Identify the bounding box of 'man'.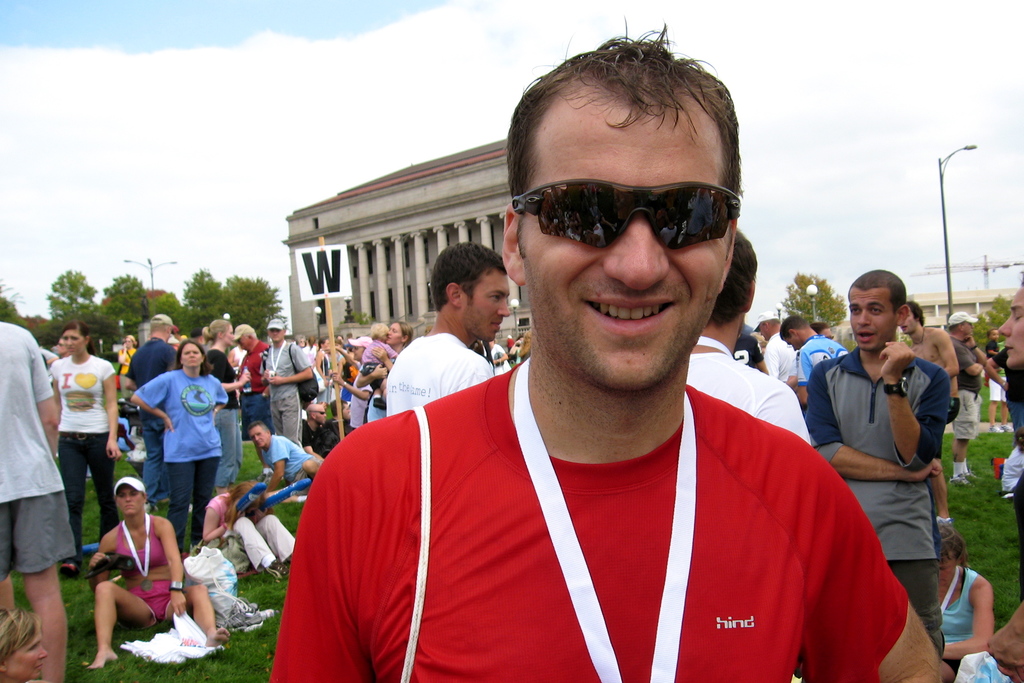
[x1=973, y1=321, x2=1018, y2=436].
